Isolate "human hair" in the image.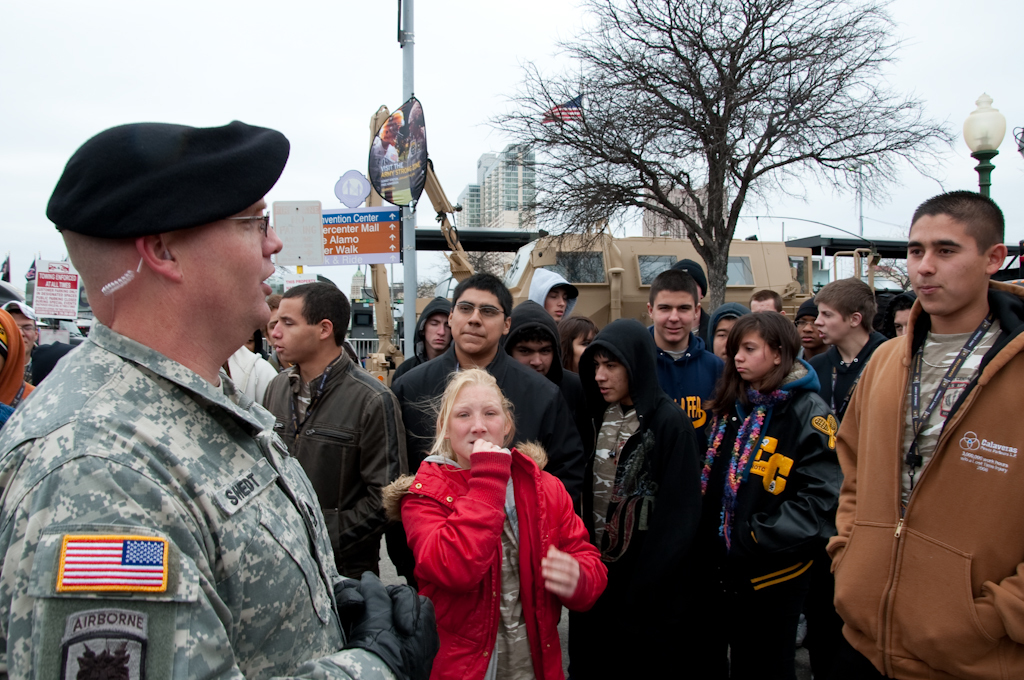
Isolated region: 751:288:784:312.
